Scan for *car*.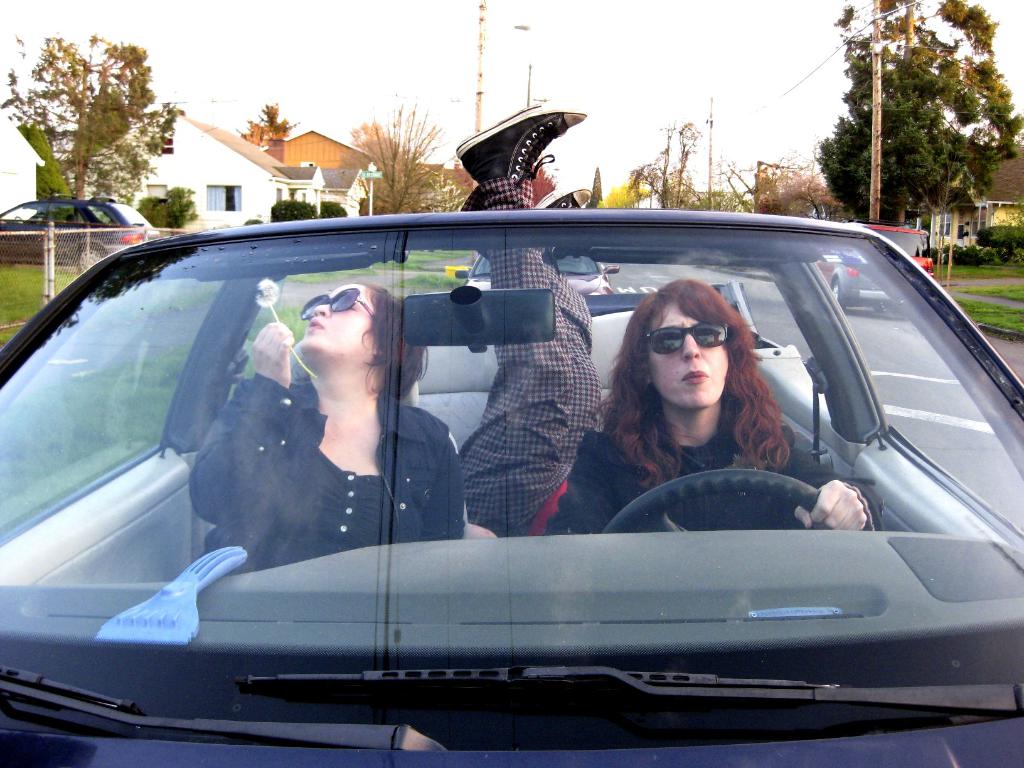
Scan result: select_region(822, 220, 932, 331).
